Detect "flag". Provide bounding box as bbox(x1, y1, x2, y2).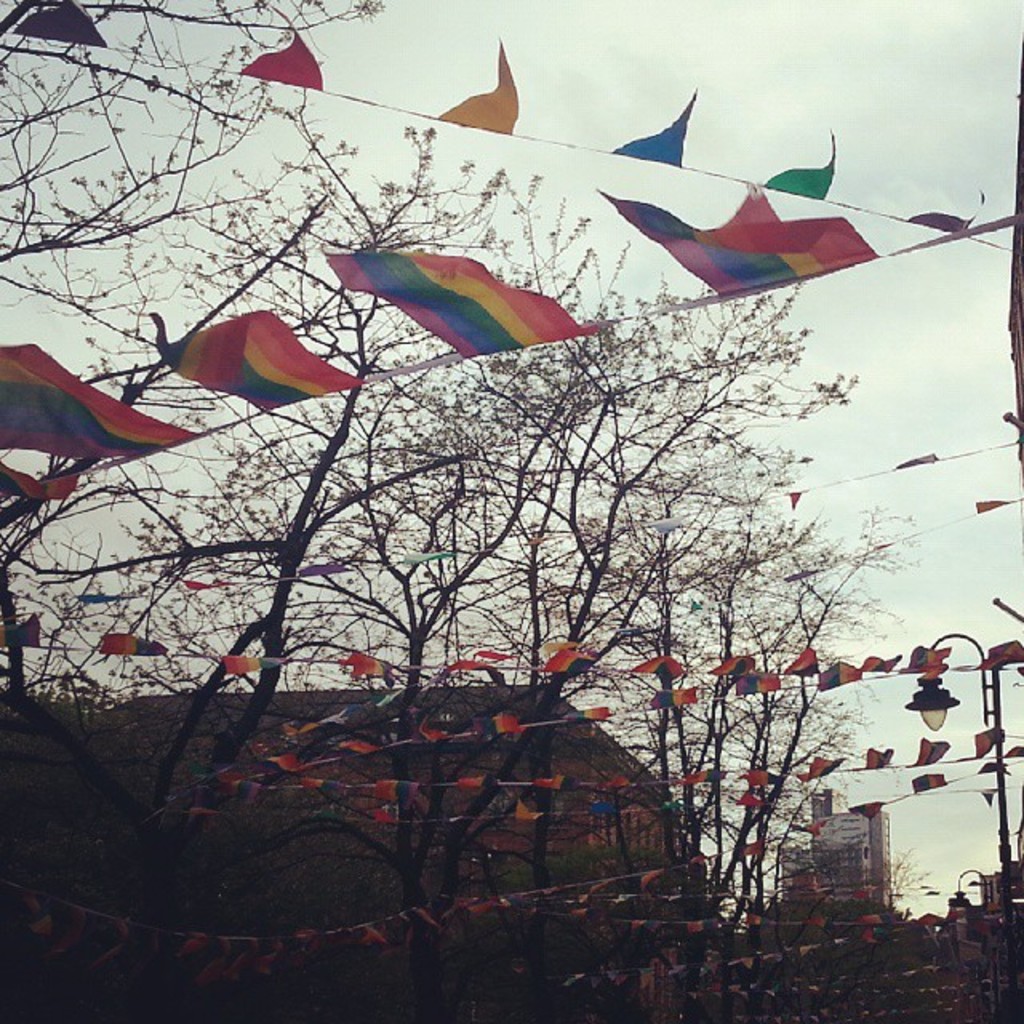
bbox(10, 0, 109, 50).
